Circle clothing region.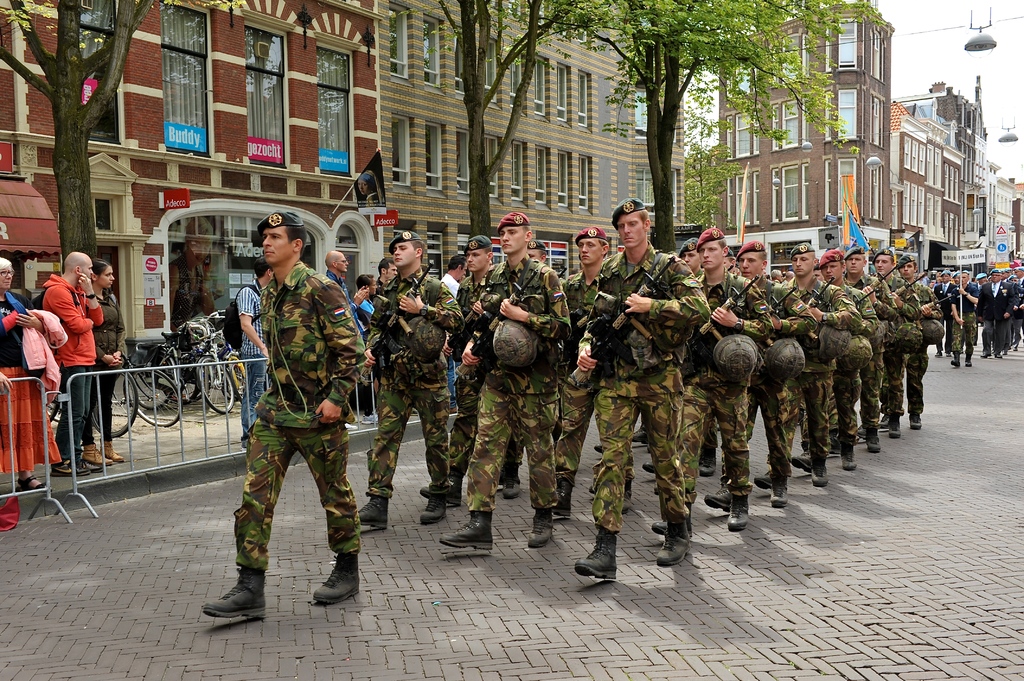
Region: [778, 271, 863, 443].
